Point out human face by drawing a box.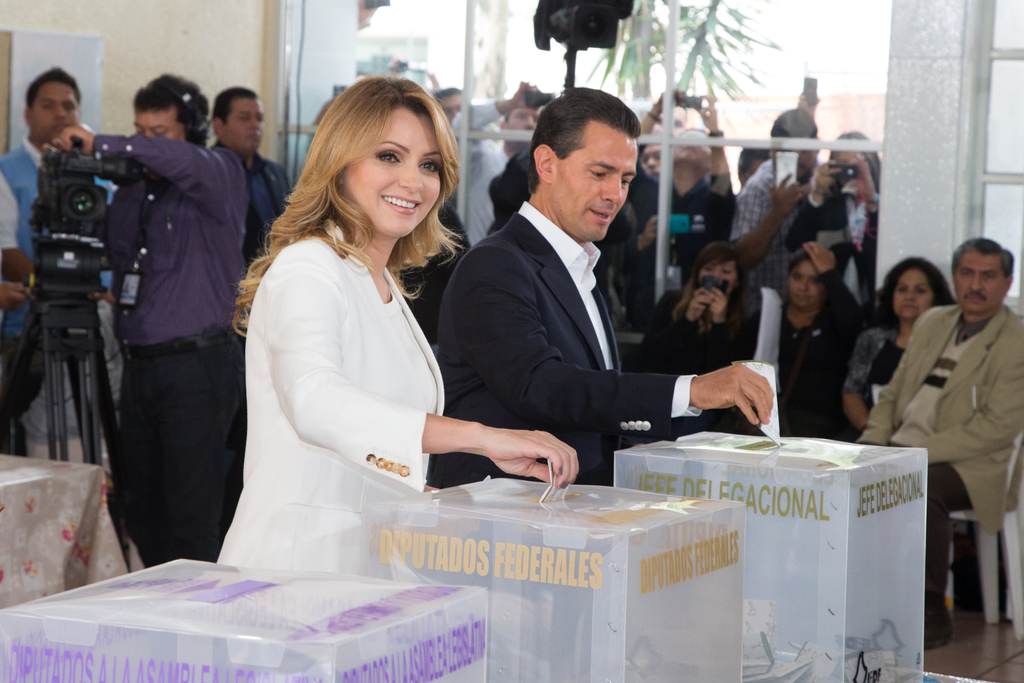
[x1=801, y1=147, x2=817, y2=181].
